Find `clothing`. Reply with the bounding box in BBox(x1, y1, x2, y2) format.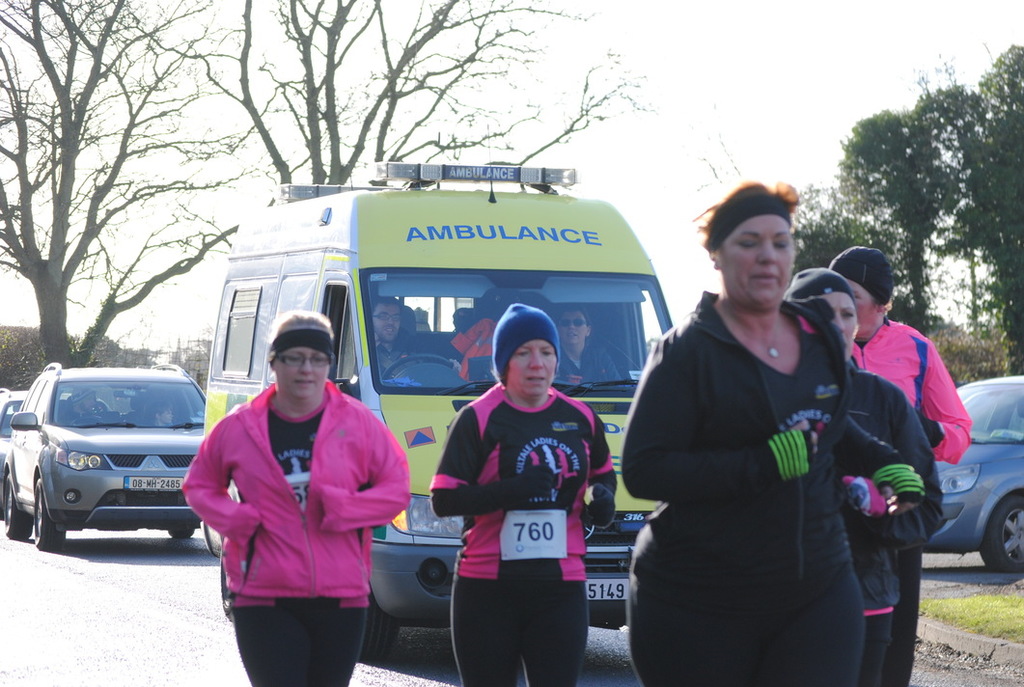
BBox(553, 327, 631, 380).
